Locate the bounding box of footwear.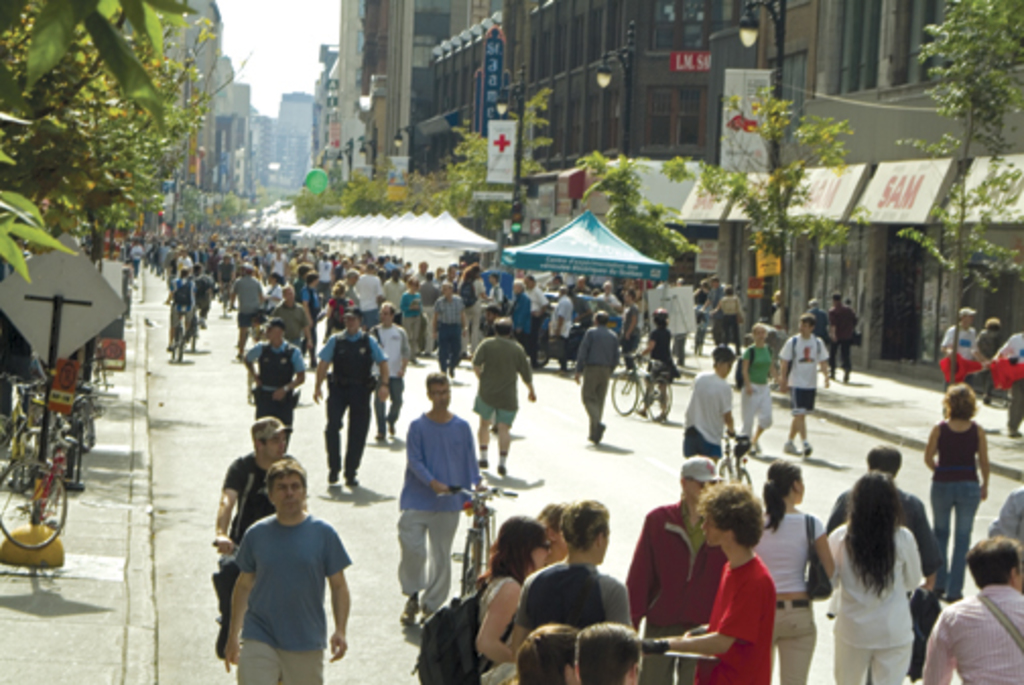
Bounding box: Rect(349, 476, 360, 486).
